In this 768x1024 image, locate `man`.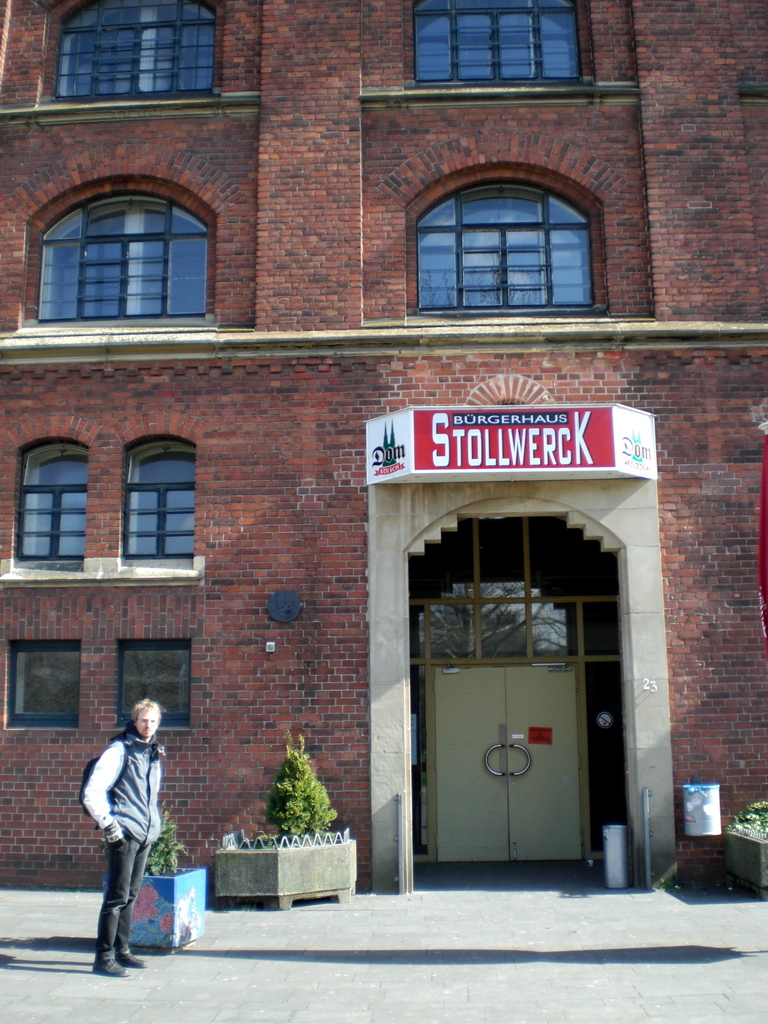
Bounding box: locate(79, 692, 163, 988).
